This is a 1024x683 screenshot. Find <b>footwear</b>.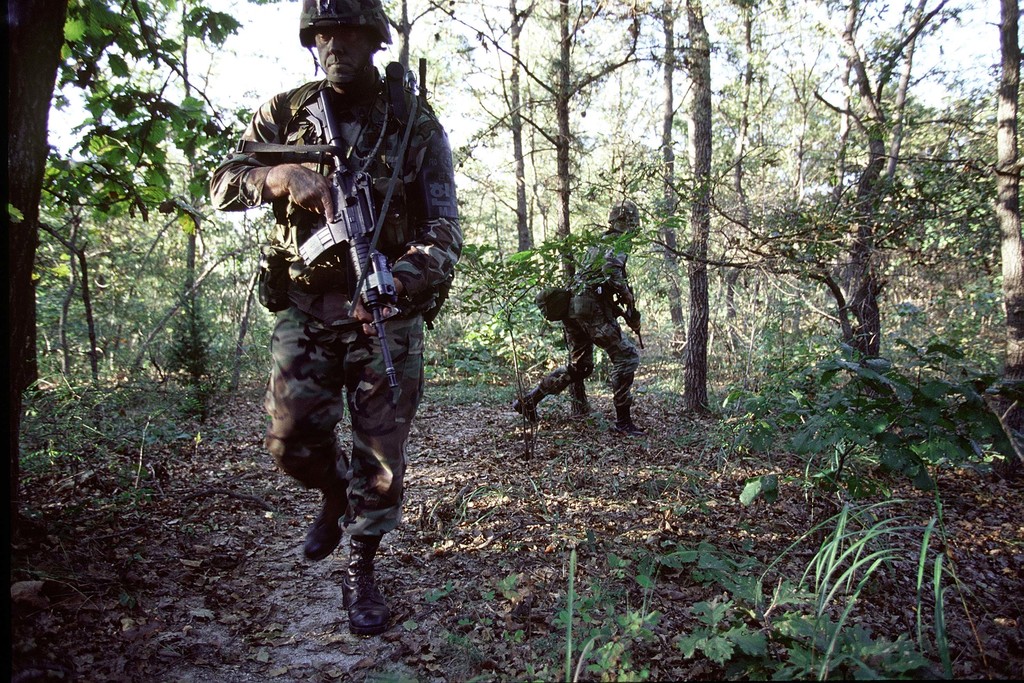
Bounding box: [x1=303, y1=471, x2=351, y2=577].
